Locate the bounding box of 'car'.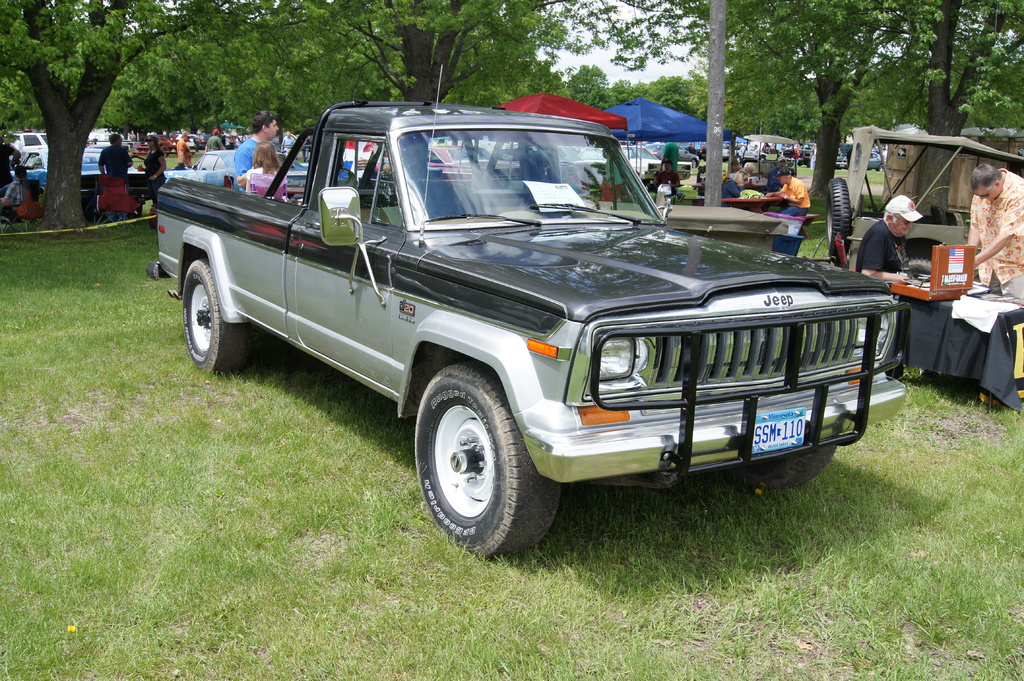
Bounding box: l=582, t=144, r=659, b=180.
